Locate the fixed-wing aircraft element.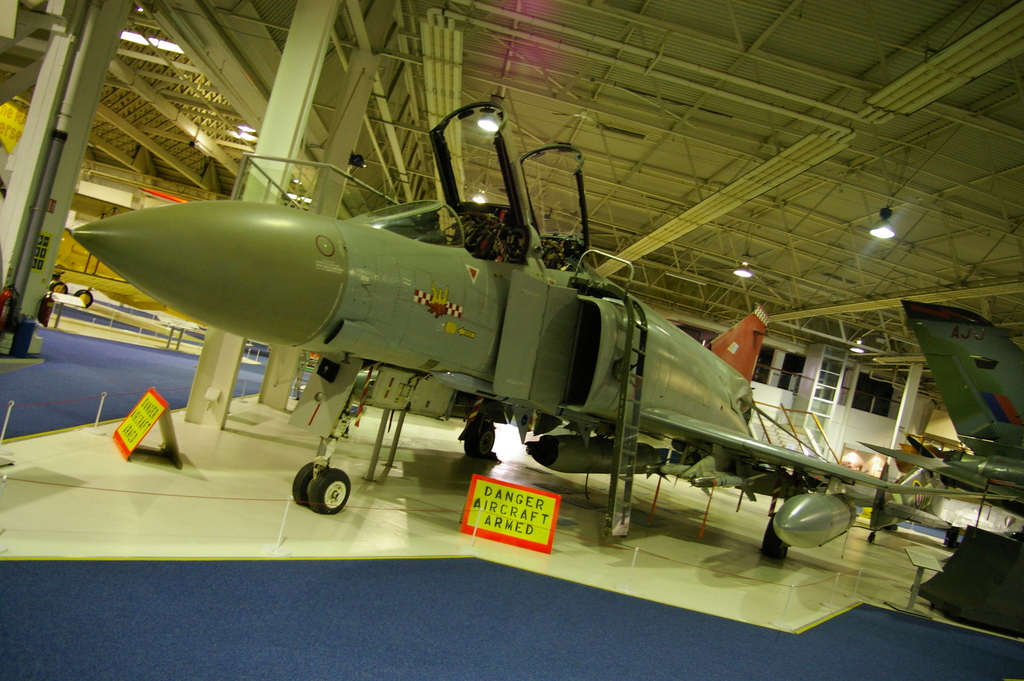
Element bbox: 70 101 1017 565.
